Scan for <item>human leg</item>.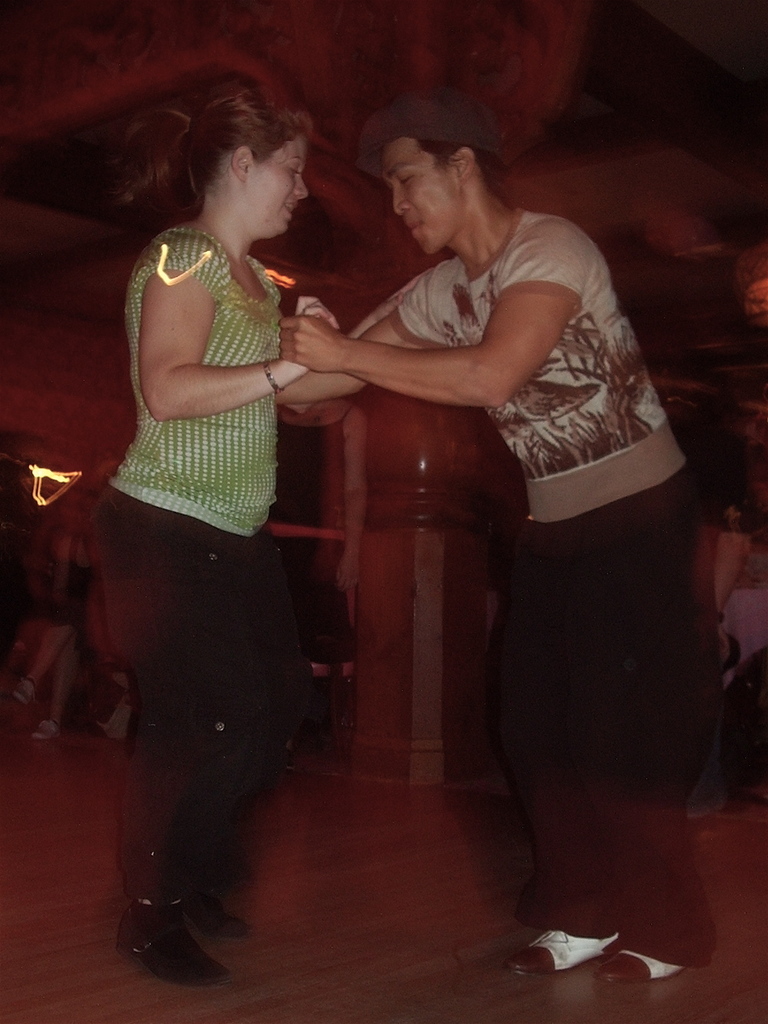
Scan result: detection(178, 528, 322, 929).
